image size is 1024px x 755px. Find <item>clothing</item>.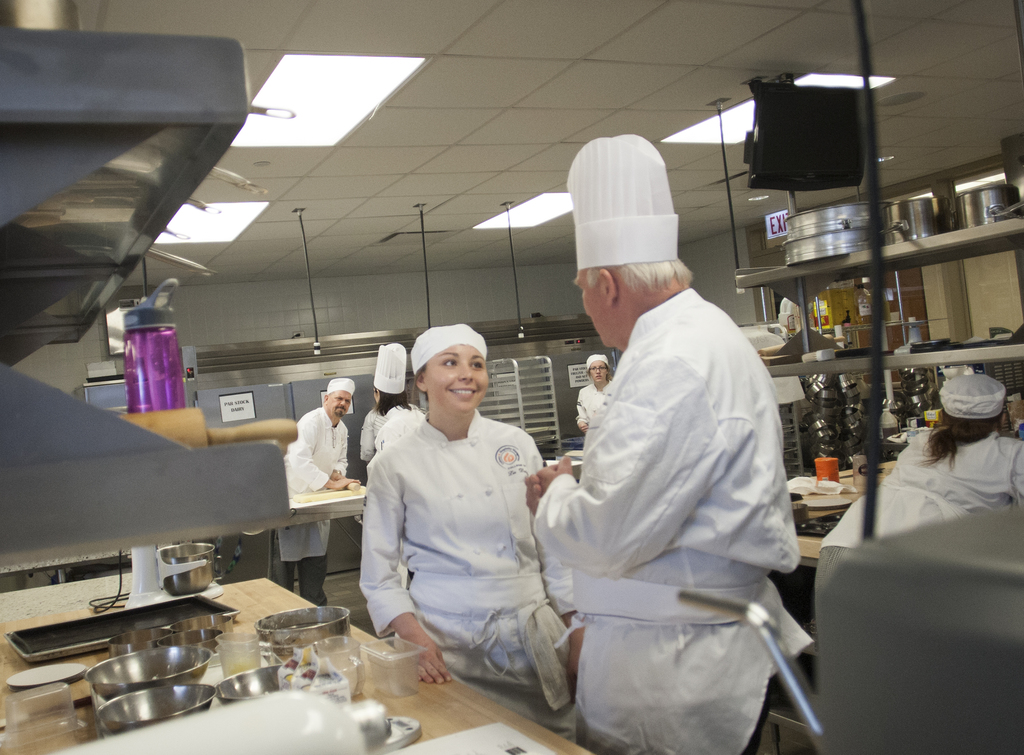
357:410:578:745.
